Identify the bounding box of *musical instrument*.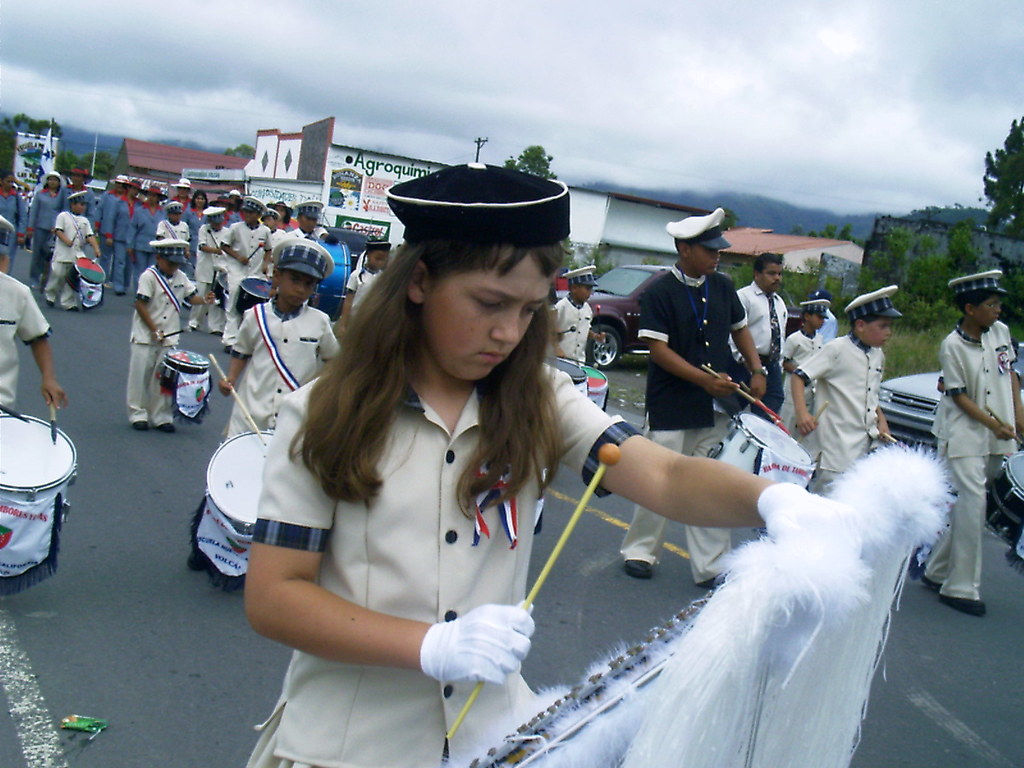
159:346:216:410.
